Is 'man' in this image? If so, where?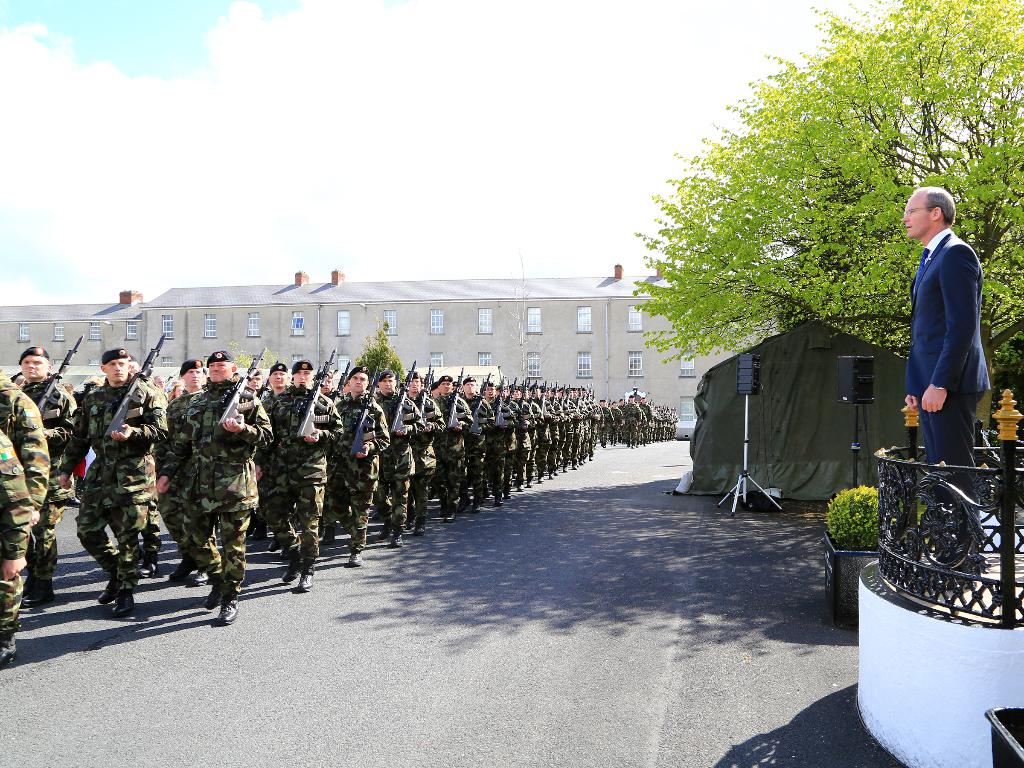
Yes, at <box>177,345,259,594</box>.
